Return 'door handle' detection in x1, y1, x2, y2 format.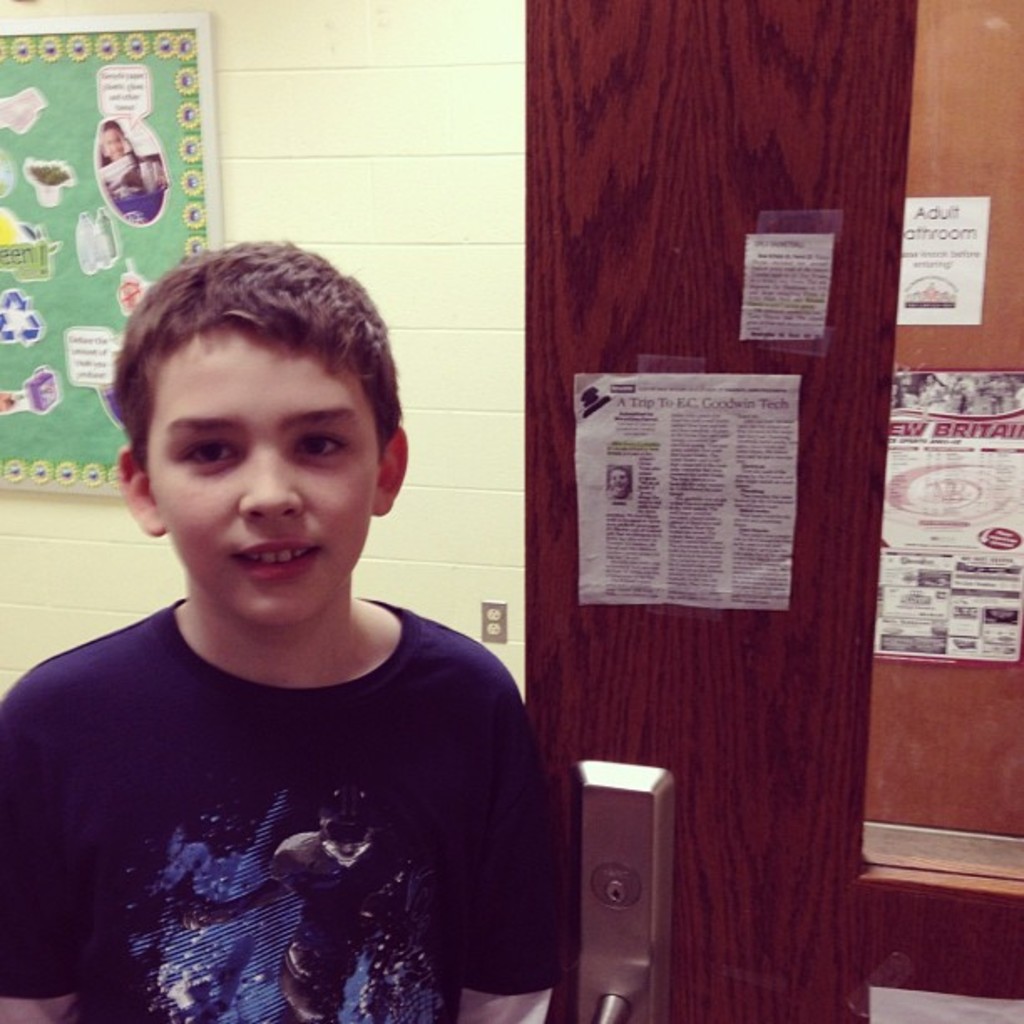
550, 746, 674, 1022.
